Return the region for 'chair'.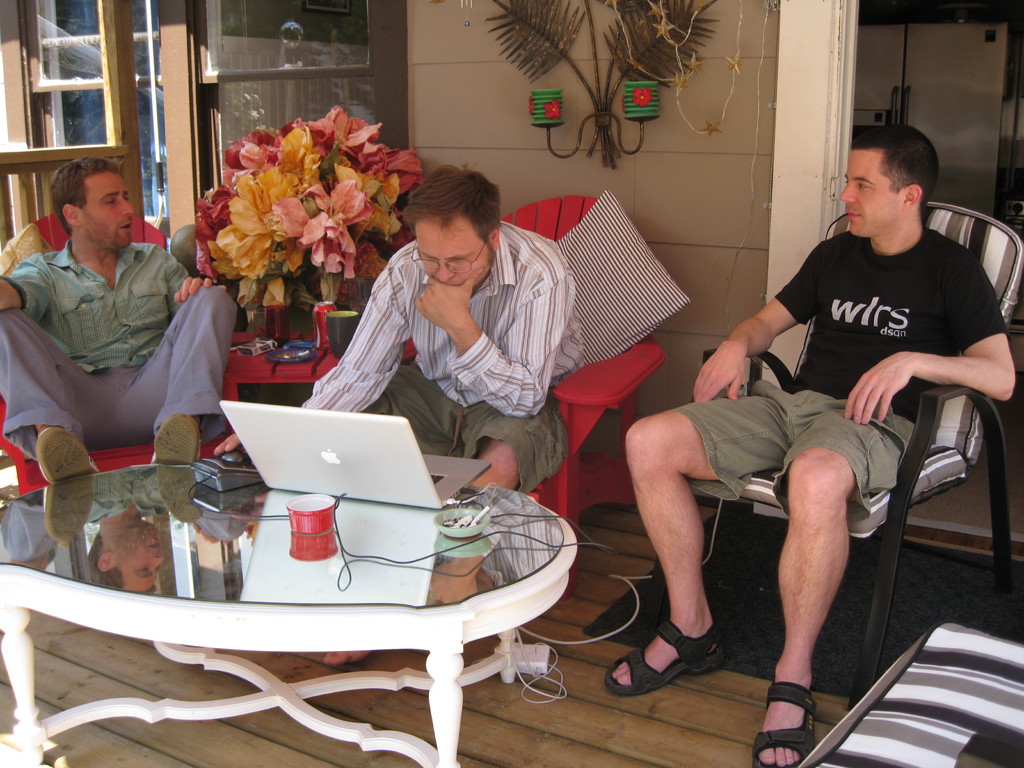
399/191/660/524.
